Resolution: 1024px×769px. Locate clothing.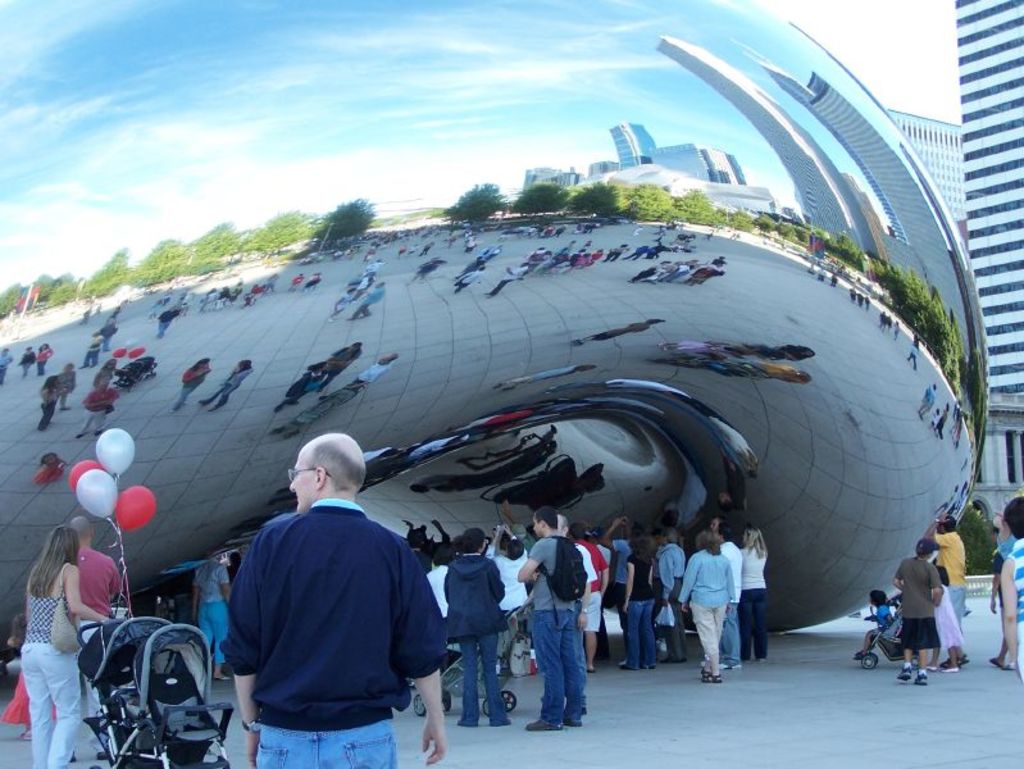
x1=739, y1=541, x2=766, y2=657.
